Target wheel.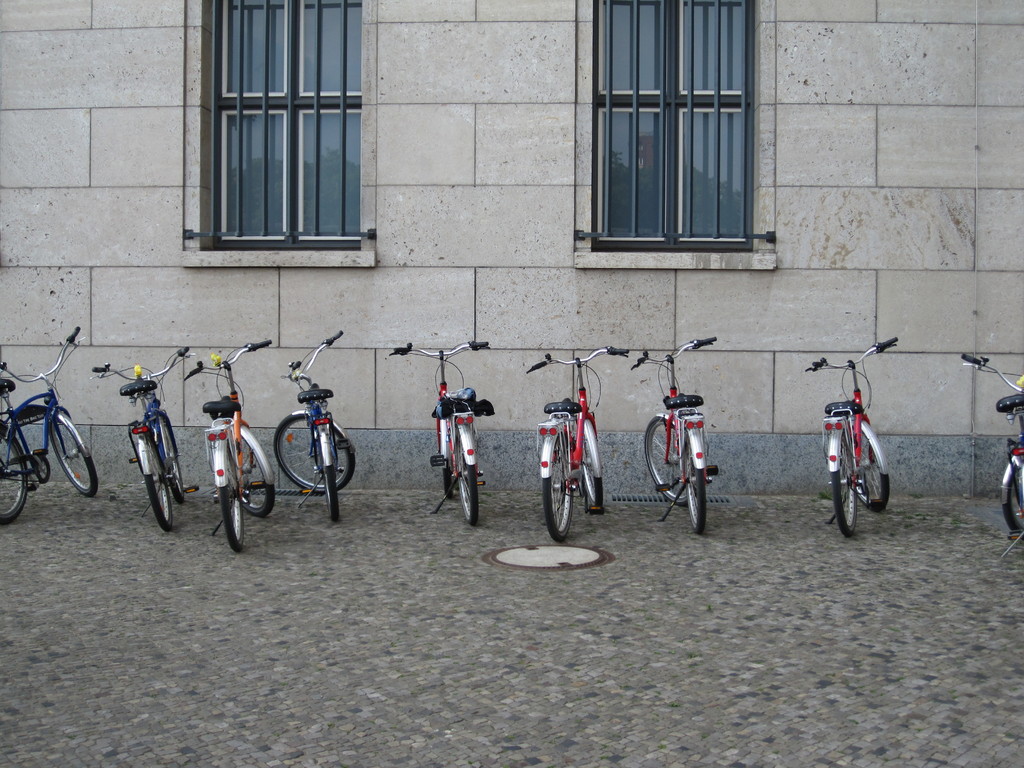
Target region: region(1002, 467, 1023, 540).
